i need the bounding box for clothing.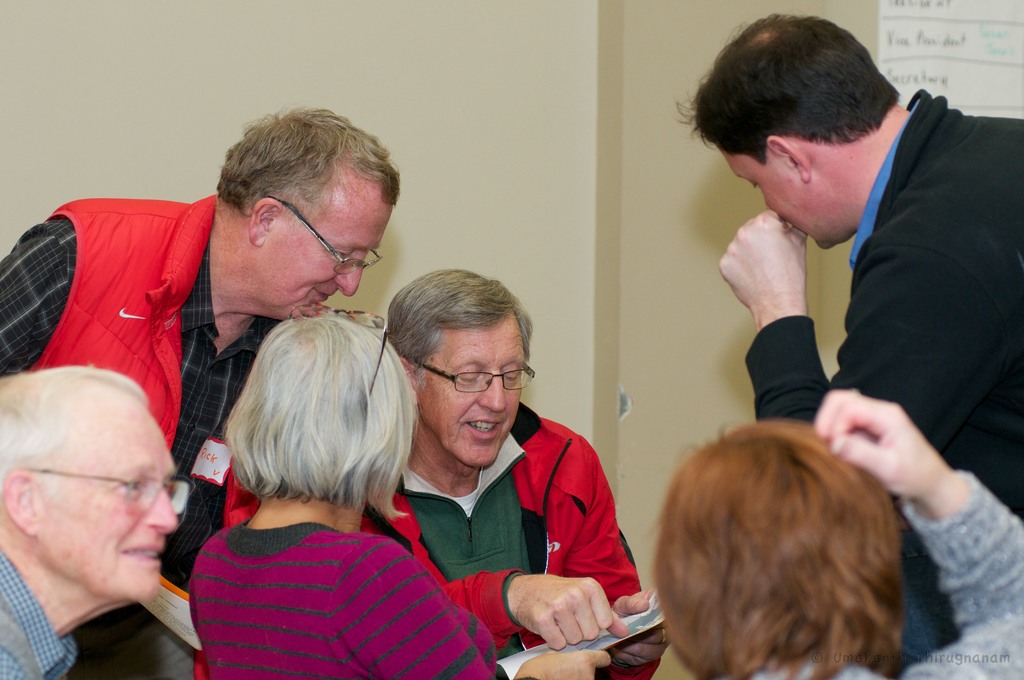
Here it is: x1=362, y1=403, x2=664, y2=679.
